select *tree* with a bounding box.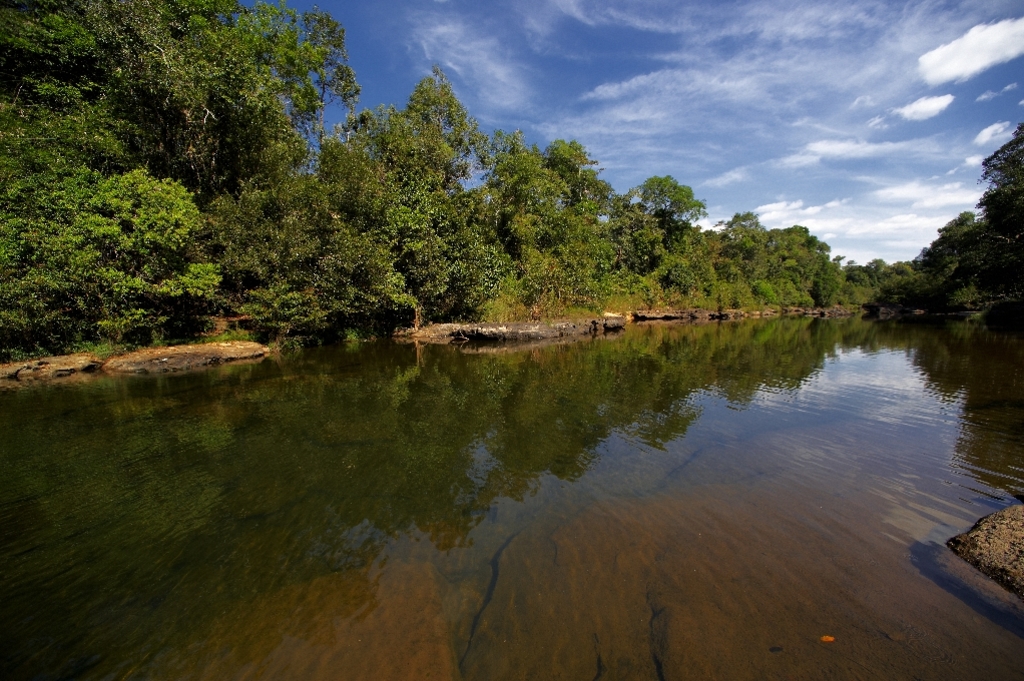
[left=317, top=117, right=489, bottom=361].
